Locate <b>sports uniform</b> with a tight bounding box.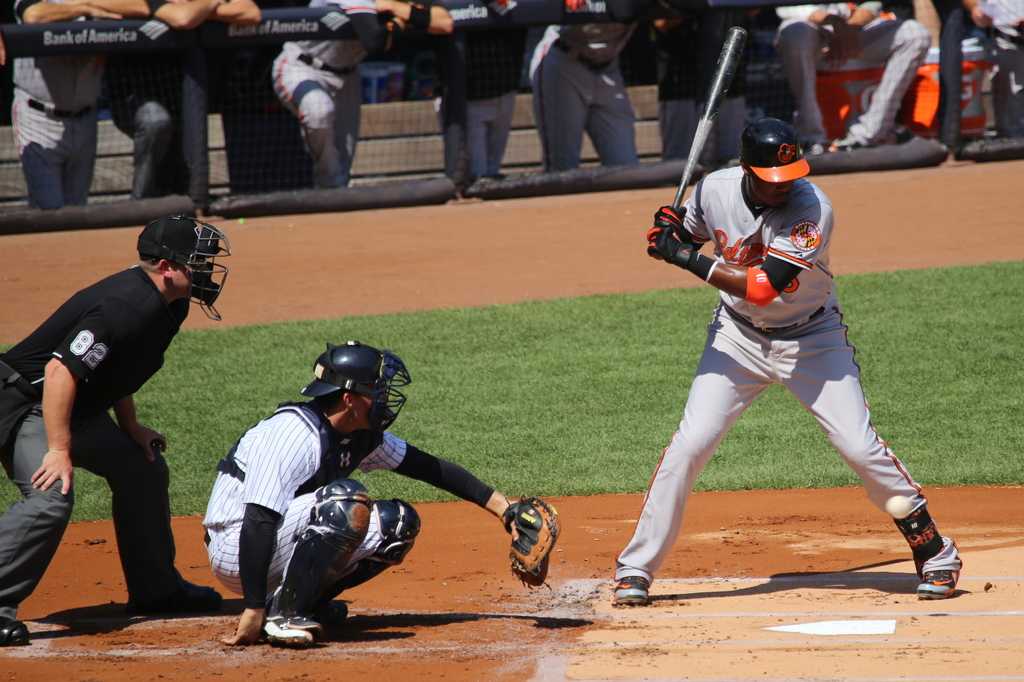
pyautogui.locateOnScreen(652, 0, 748, 164).
